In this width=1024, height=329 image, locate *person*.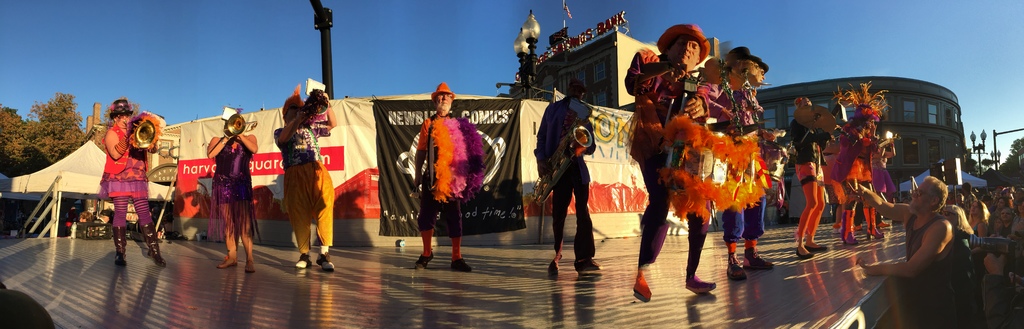
Bounding box: 623, 22, 717, 300.
